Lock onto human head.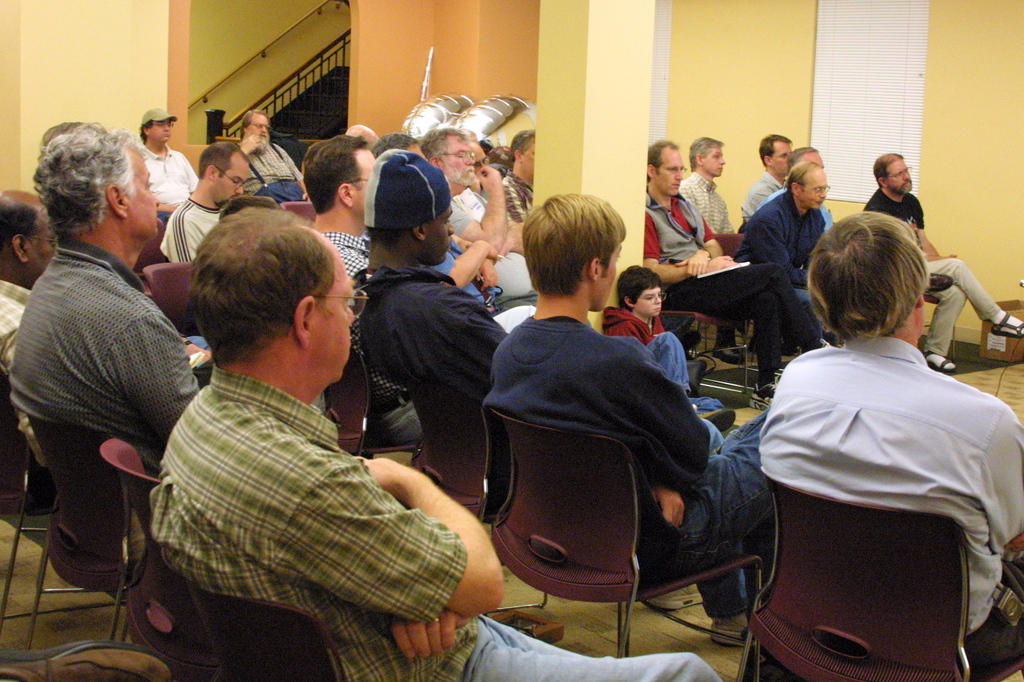
Locked: <box>806,208,930,341</box>.
